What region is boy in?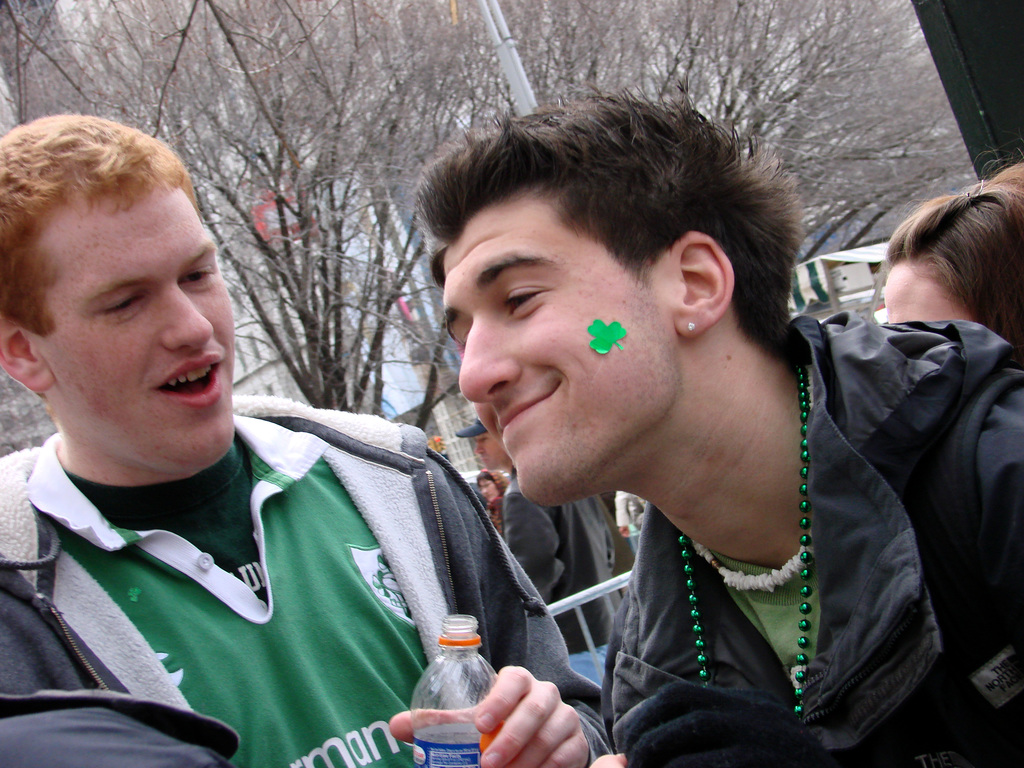
<region>416, 89, 1023, 767</region>.
